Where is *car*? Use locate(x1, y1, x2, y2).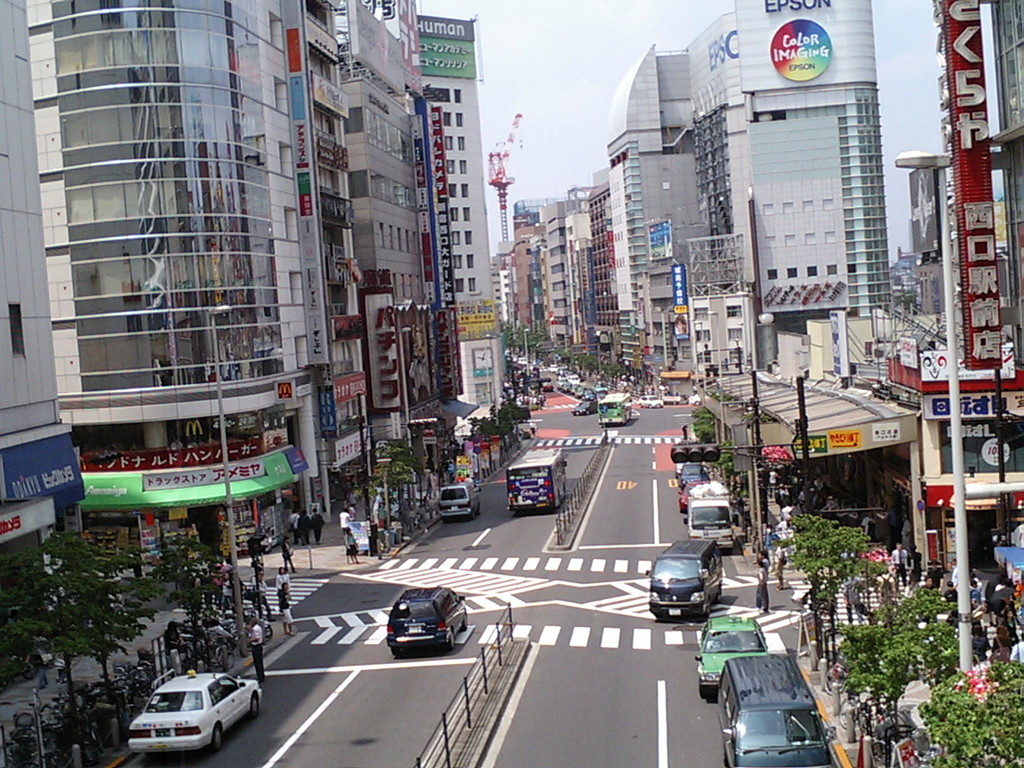
locate(678, 462, 710, 490).
